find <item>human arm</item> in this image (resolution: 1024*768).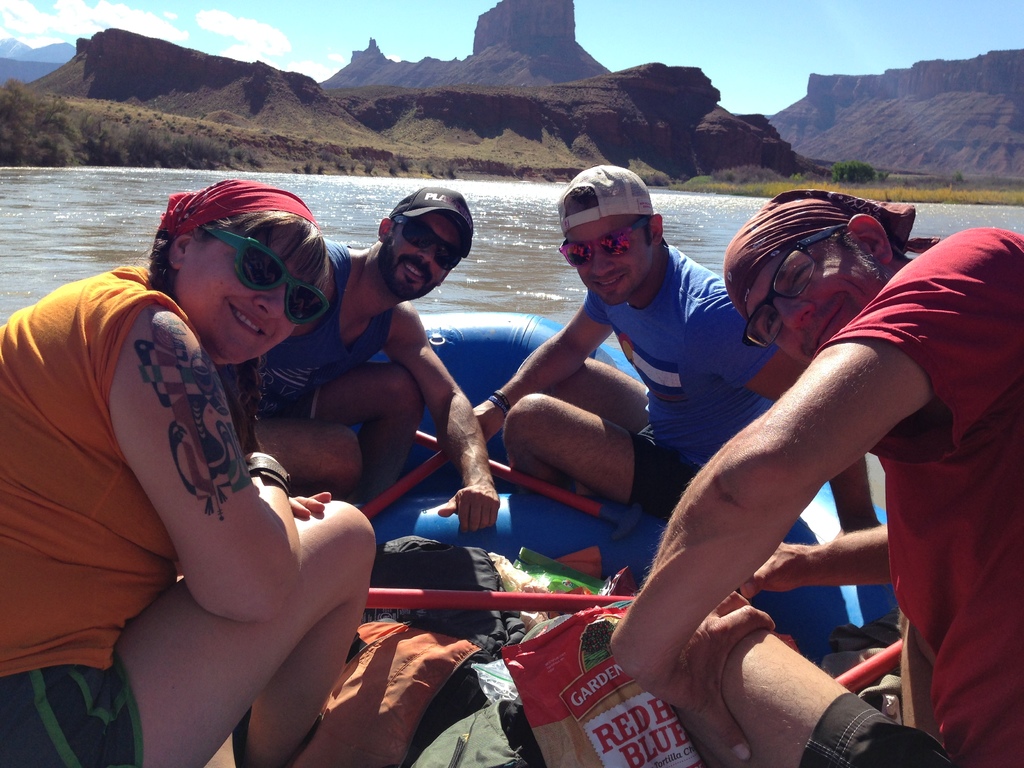
705 289 832 419.
